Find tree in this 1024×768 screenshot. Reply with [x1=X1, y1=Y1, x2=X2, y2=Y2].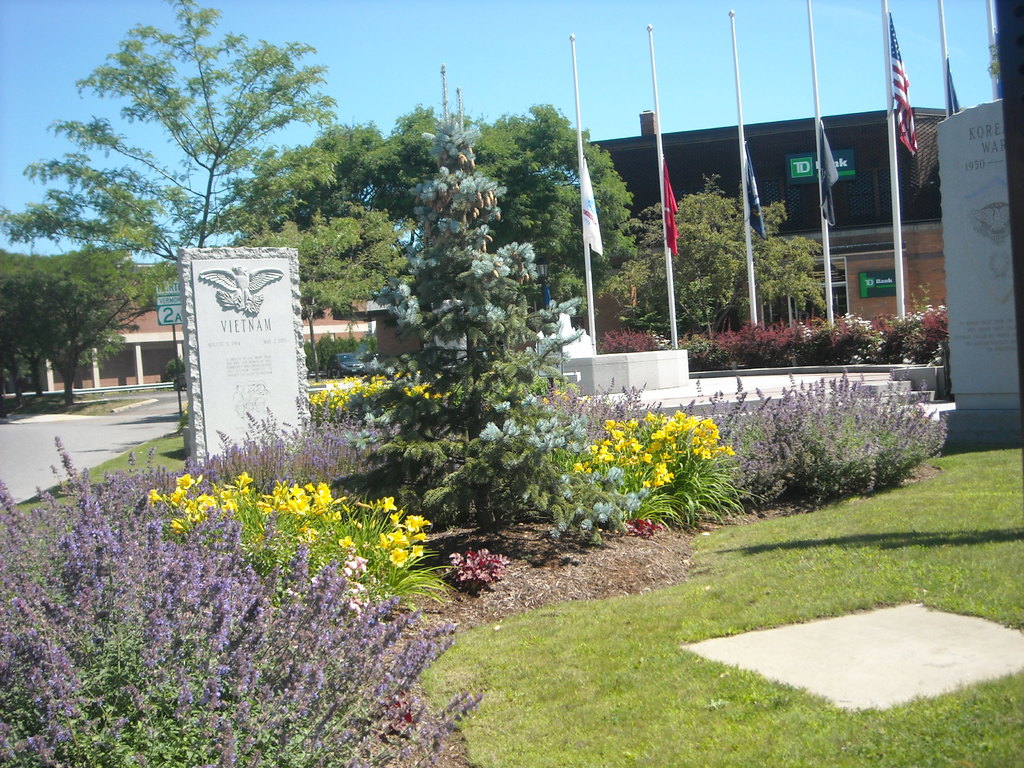
[x1=345, y1=139, x2=583, y2=481].
